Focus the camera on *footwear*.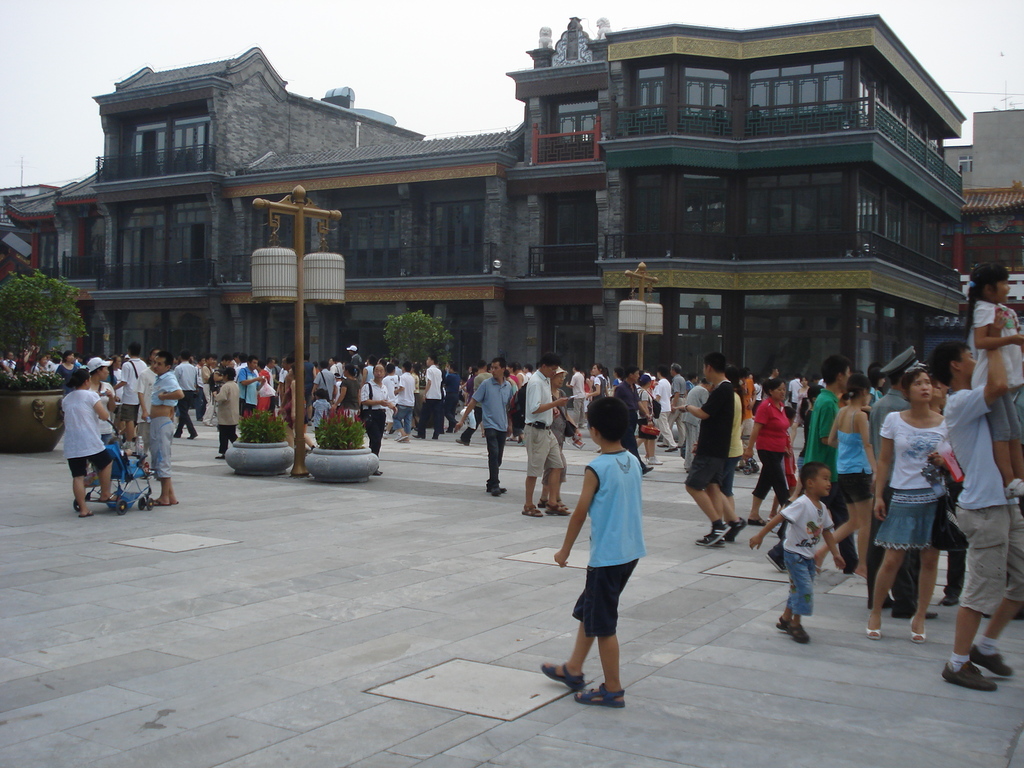
Focus region: <box>785,617,808,646</box>.
